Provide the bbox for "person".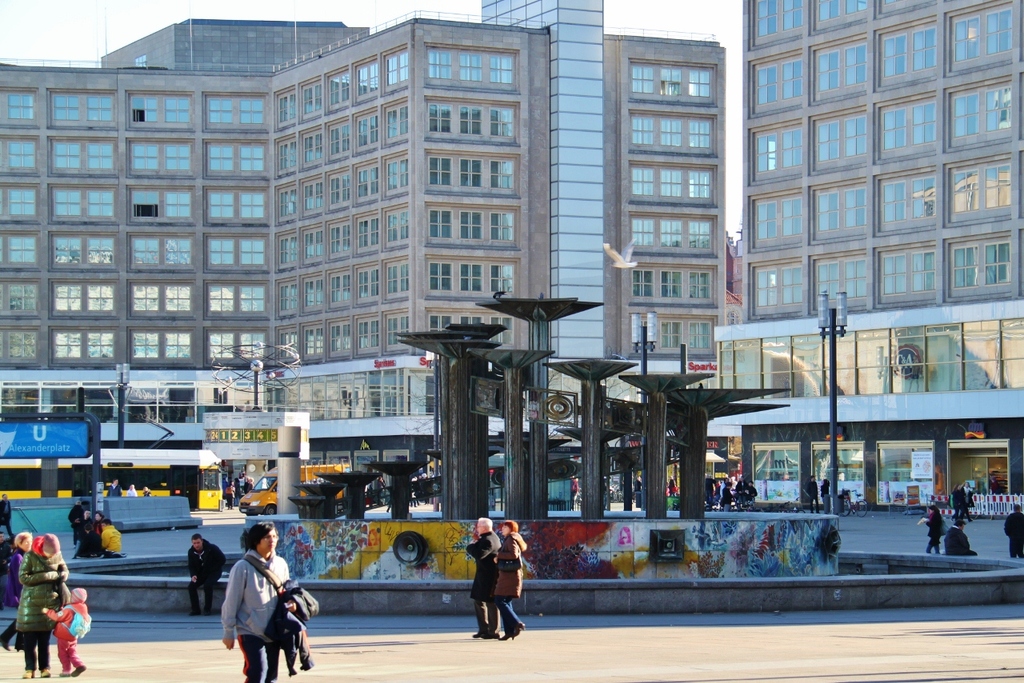
[x1=487, y1=522, x2=519, y2=636].
